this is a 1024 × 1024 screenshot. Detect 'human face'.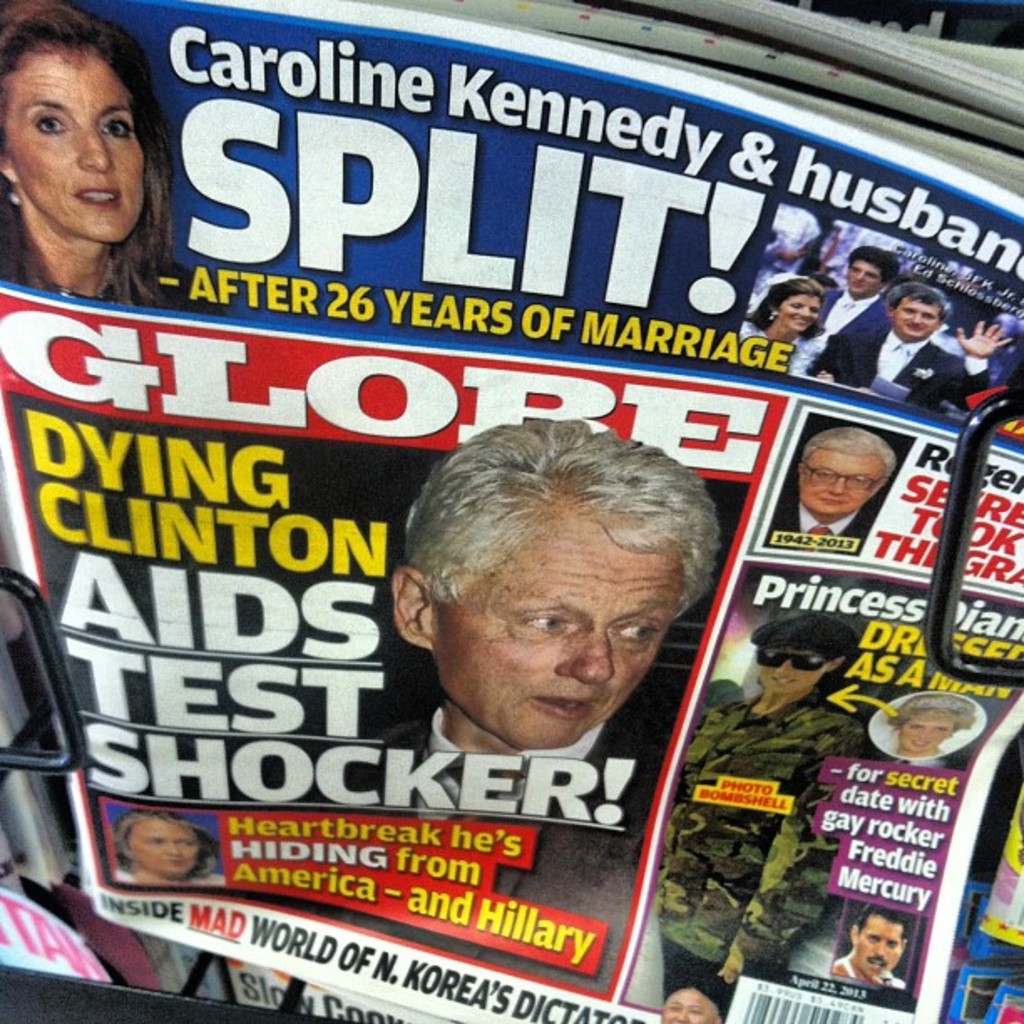
(x1=658, y1=991, x2=711, y2=1022).
